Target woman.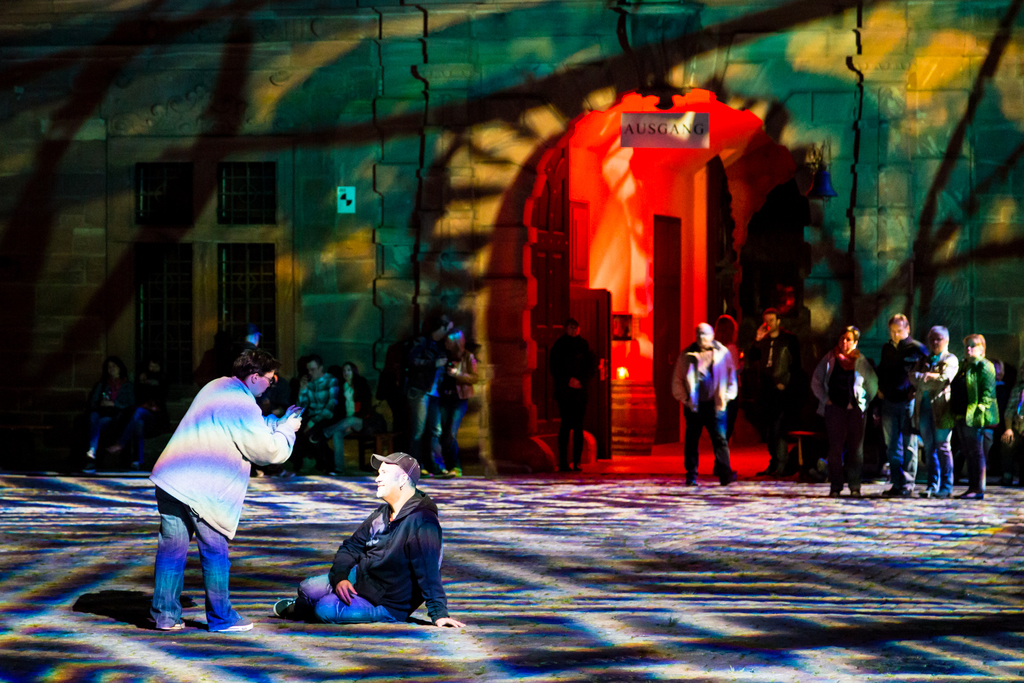
Target region: [433, 328, 480, 477].
